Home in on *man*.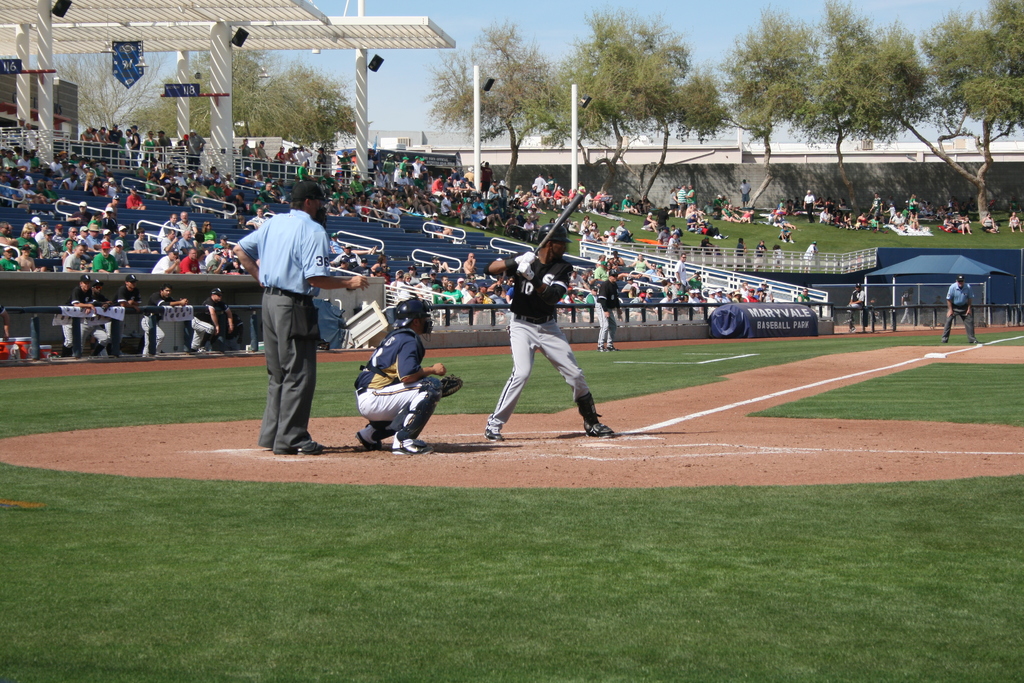
Homed in at <box>351,295,465,456</box>.
